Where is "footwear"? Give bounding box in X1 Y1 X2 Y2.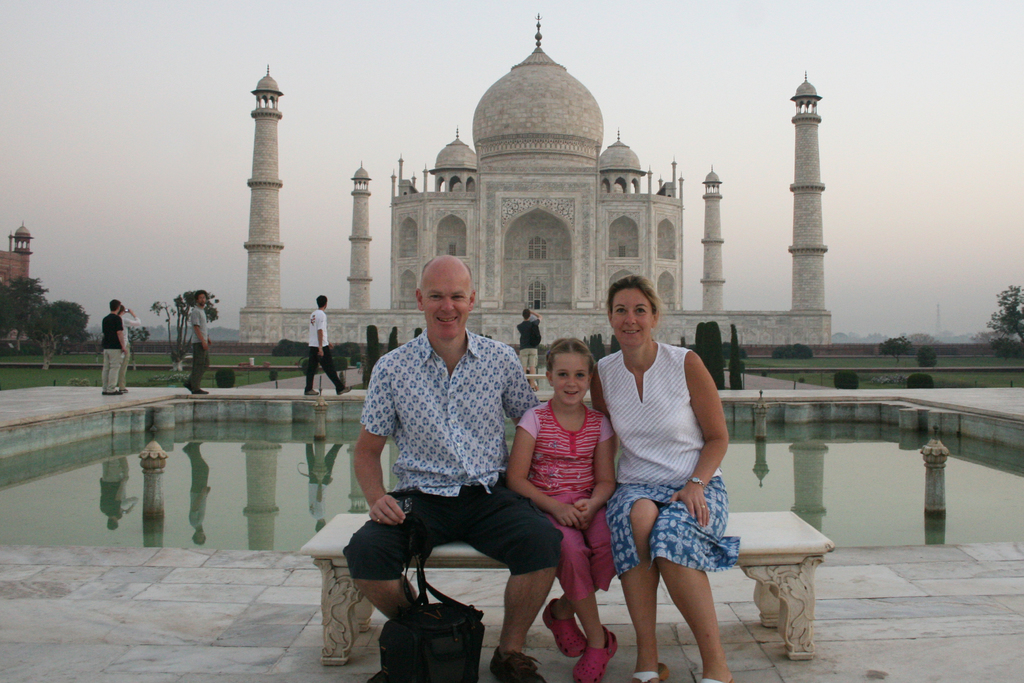
632 662 666 682.
